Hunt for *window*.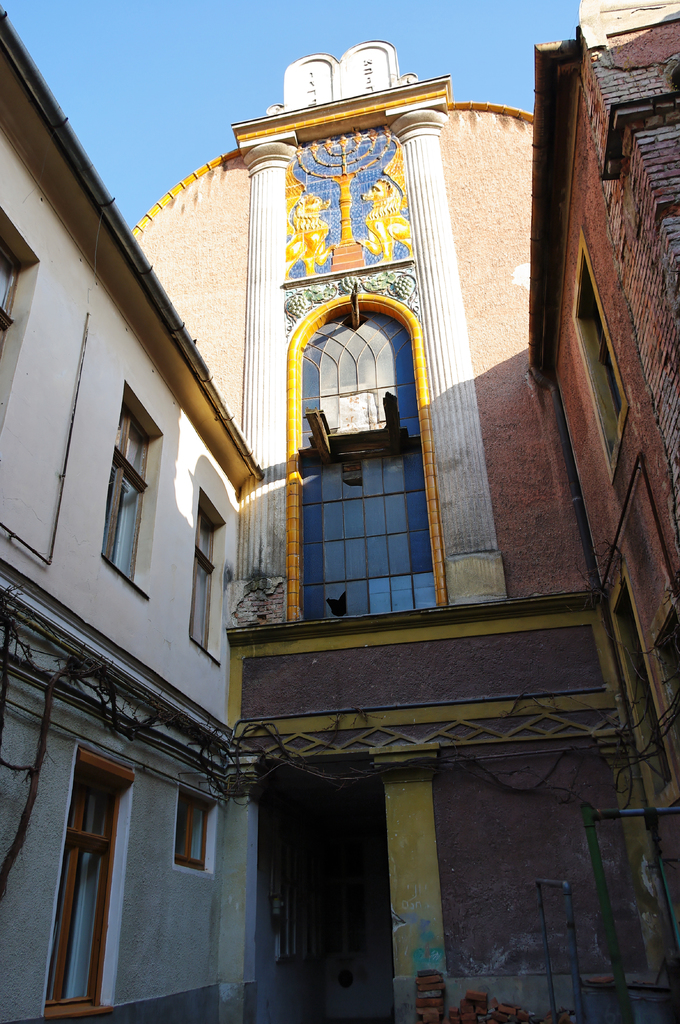
Hunted down at 571:236:639:479.
